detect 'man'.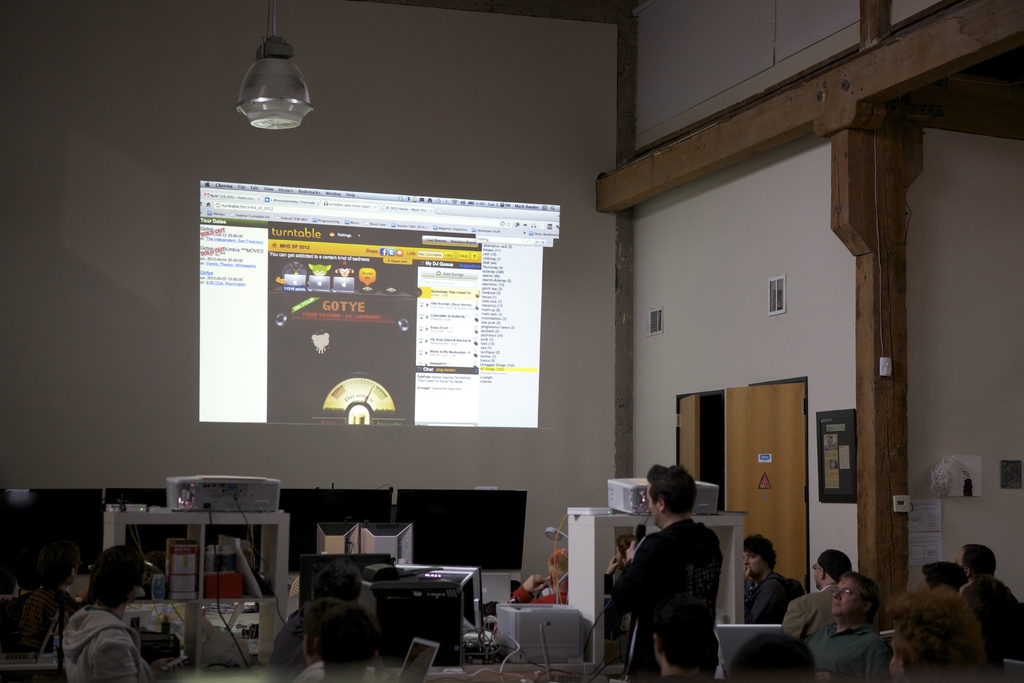
Detected at bbox(965, 572, 1023, 682).
